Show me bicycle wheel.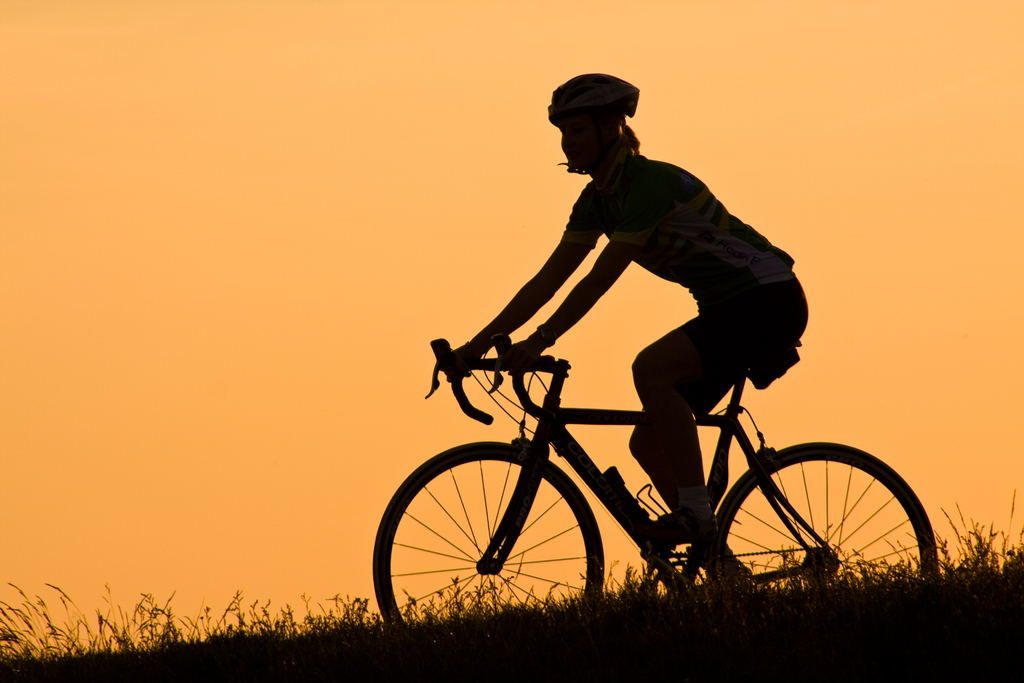
bicycle wheel is here: (371,440,607,625).
